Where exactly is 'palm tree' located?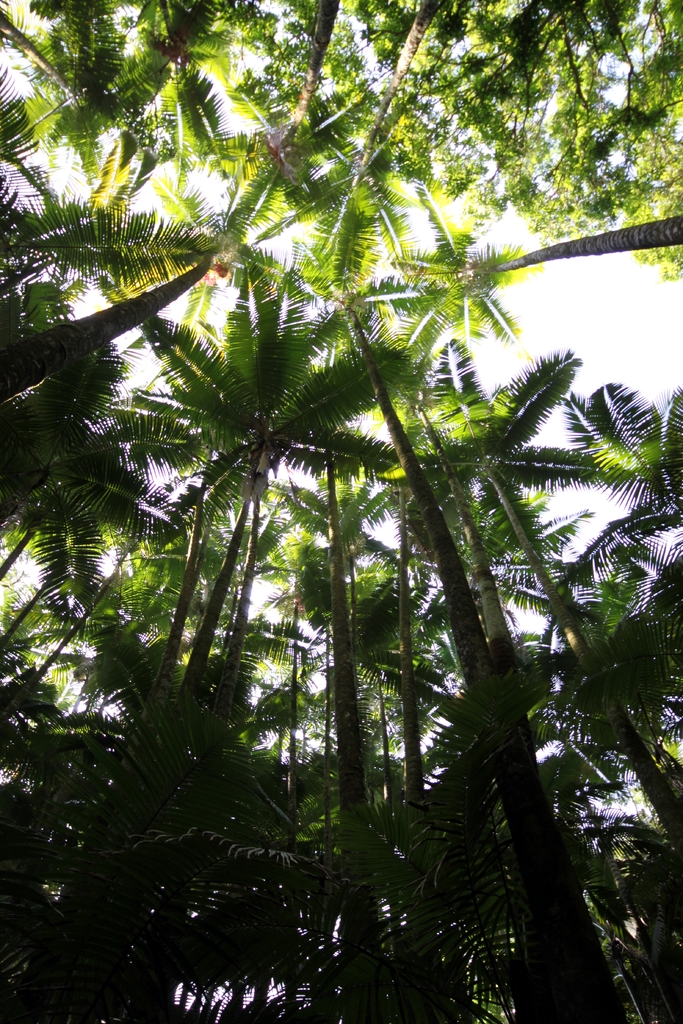
Its bounding box is <bbox>232, 841, 335, 972</bbox>.
